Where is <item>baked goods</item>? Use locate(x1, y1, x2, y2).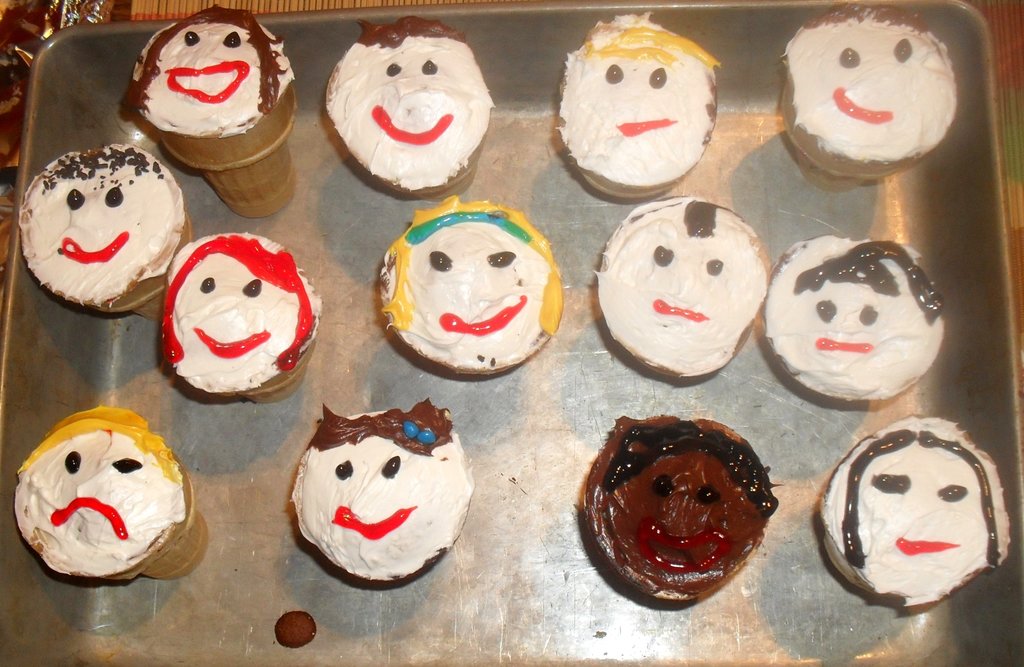
locate(120, 4, 299, 219).
